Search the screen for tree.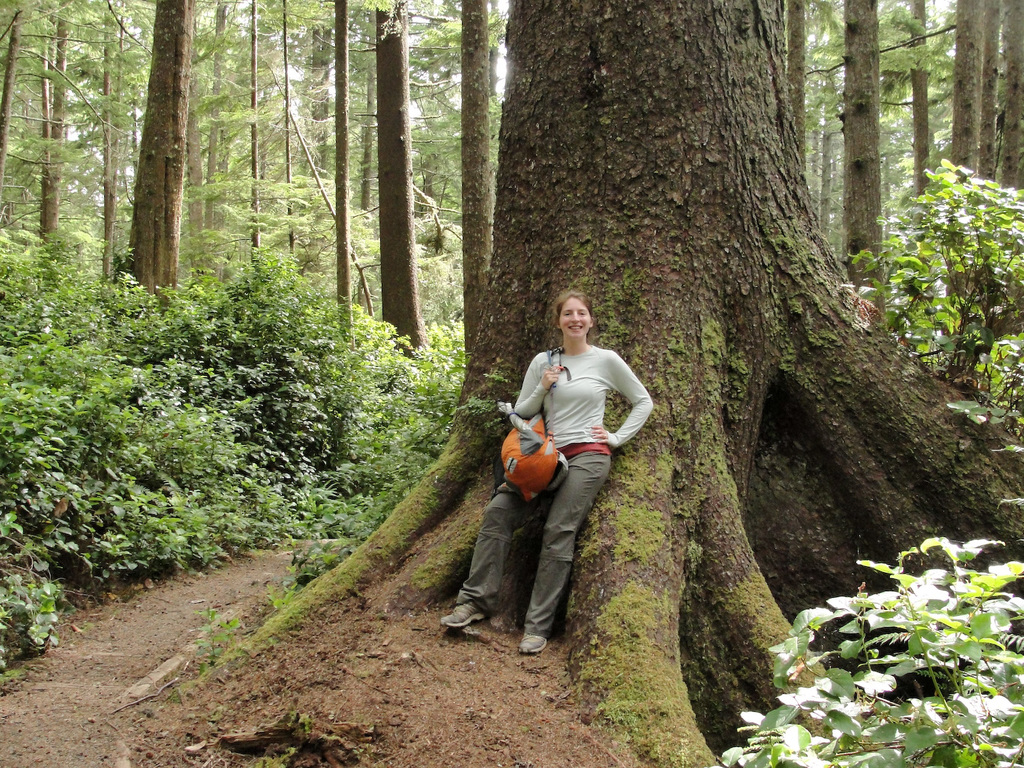
Found at (140, 0, 200, 292).
